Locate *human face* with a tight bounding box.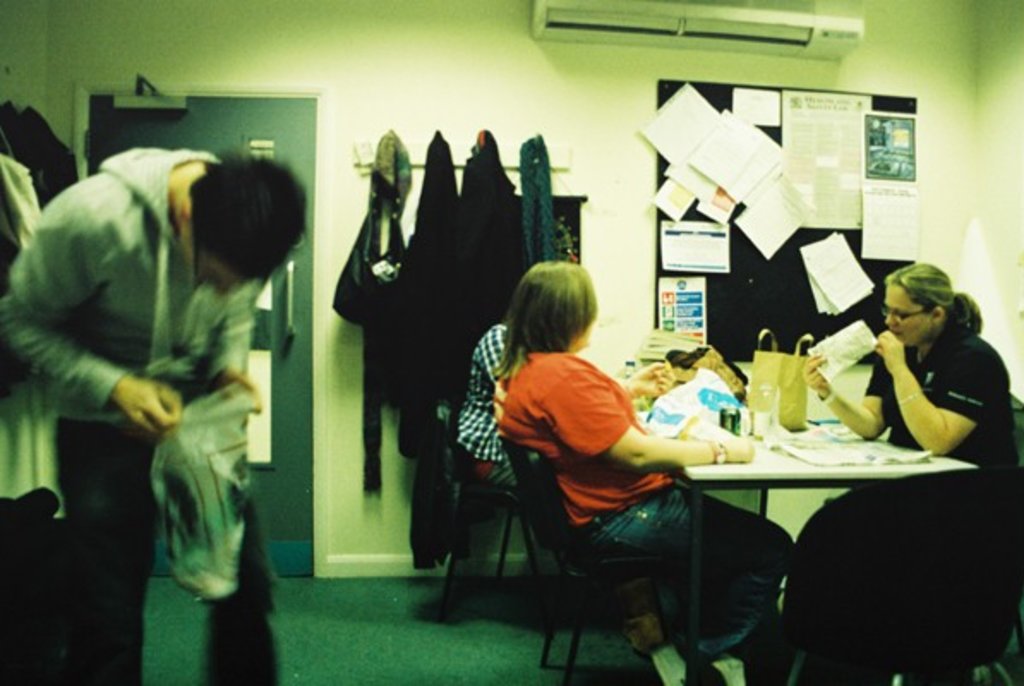
<bbox>178, 233, 249, 298</bbox>.
